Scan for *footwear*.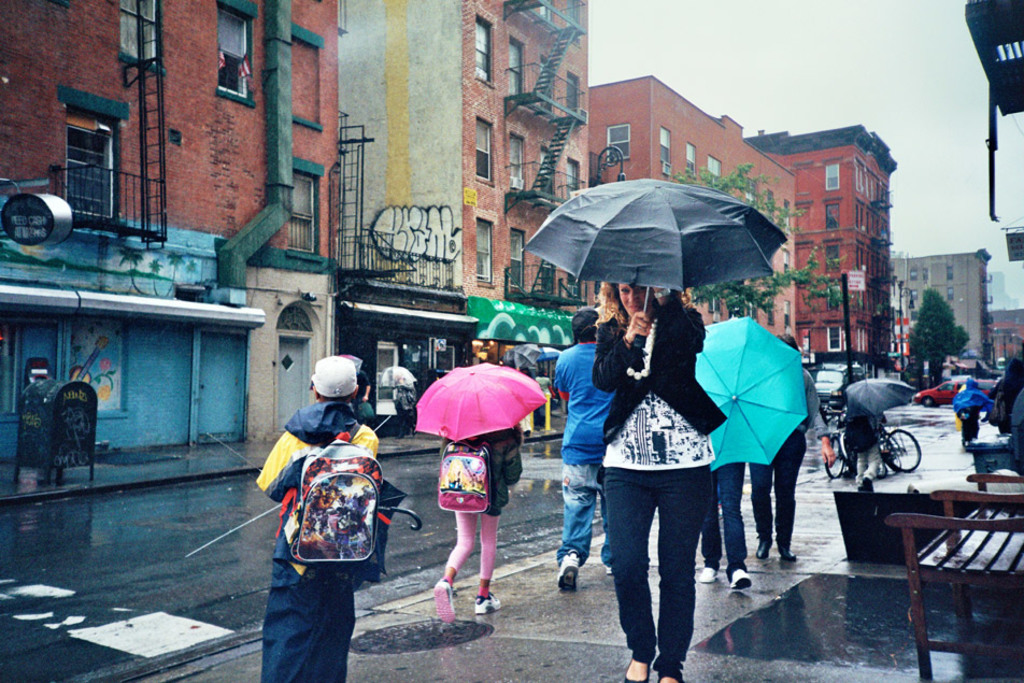
Scan result: {"left": 779, "top": 549, "right": 792, "bottom": 565}.
